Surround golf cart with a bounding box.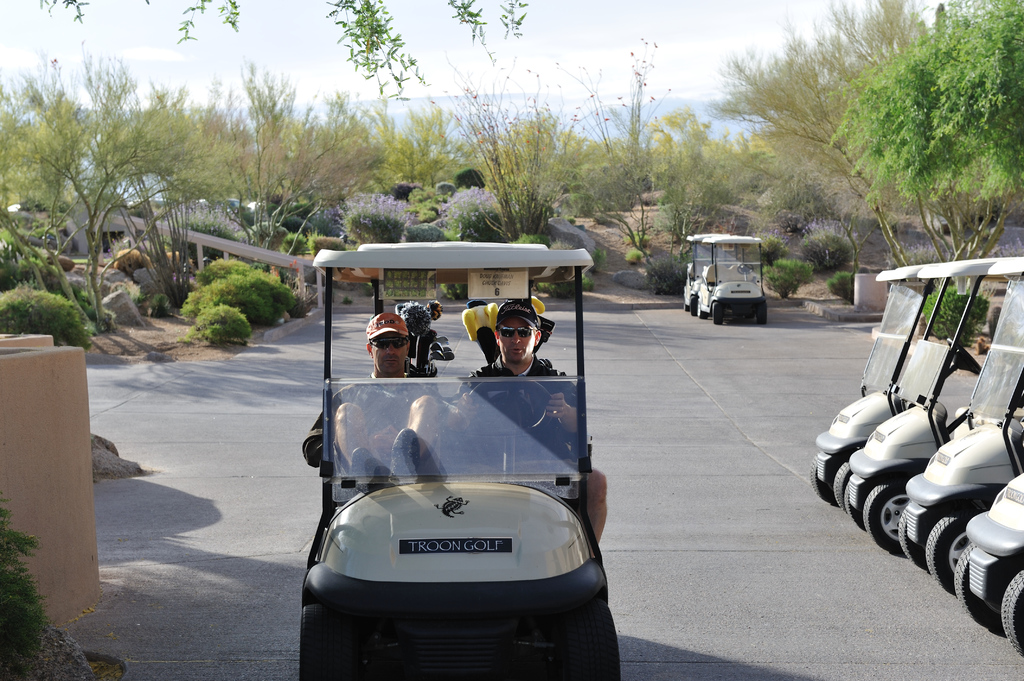
<region>686, 232, 767, 326</region>.
